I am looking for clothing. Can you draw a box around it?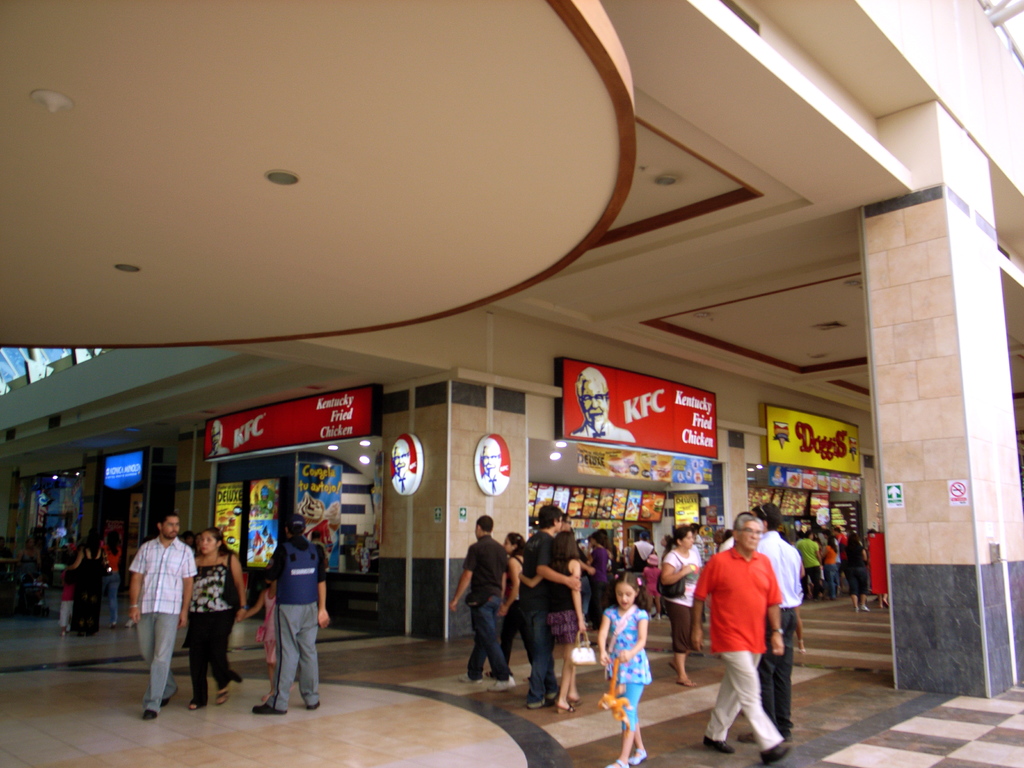
Sure, the bounding box is detection(569, 420, 635, 440).
